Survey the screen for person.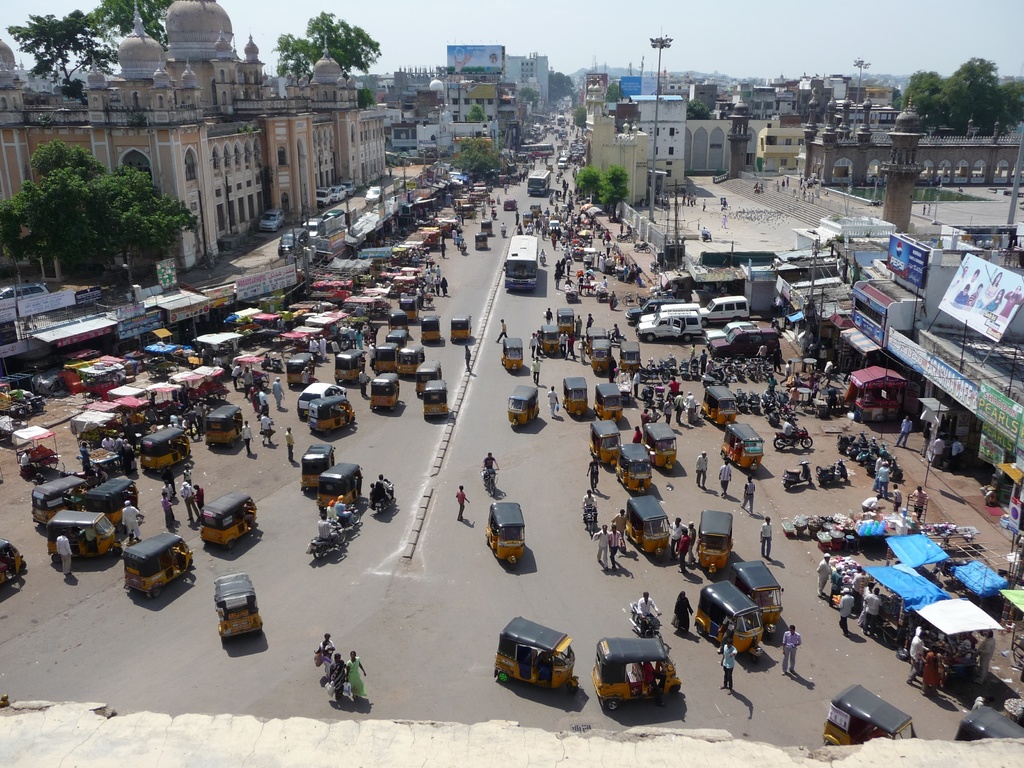
Survey found: 584:311:594:331.
